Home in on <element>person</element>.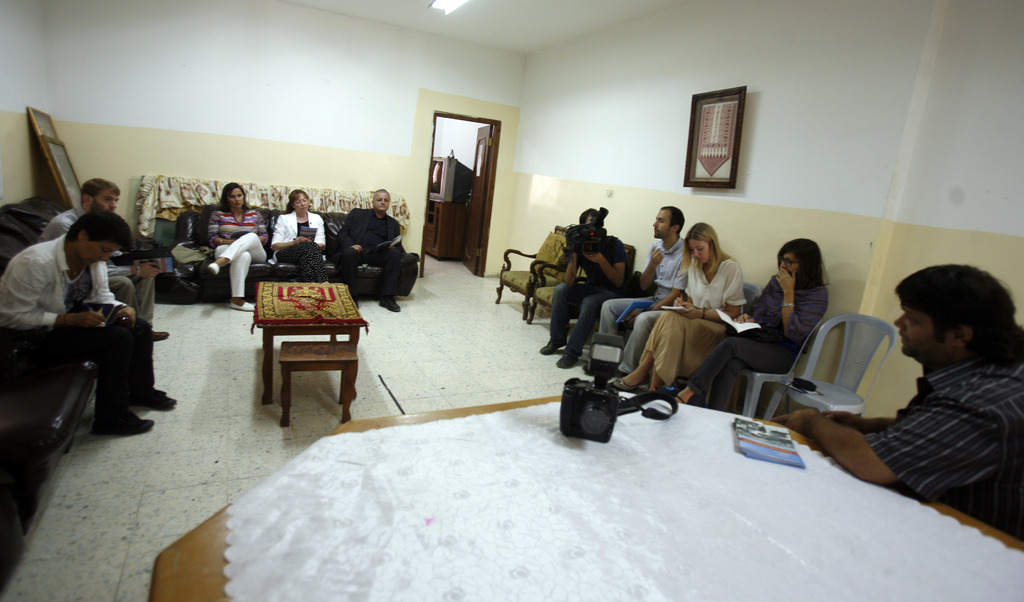
Homed in at [595,206,689,348].
